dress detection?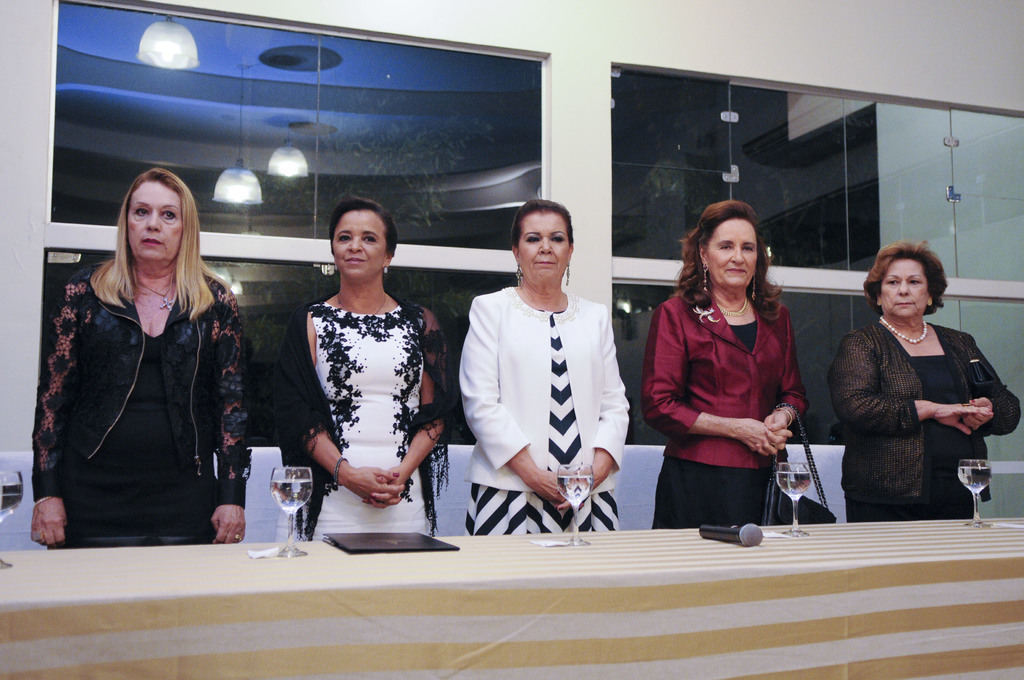
{"left": 458, "top": 289, "right": 634, "bottom": 530}
